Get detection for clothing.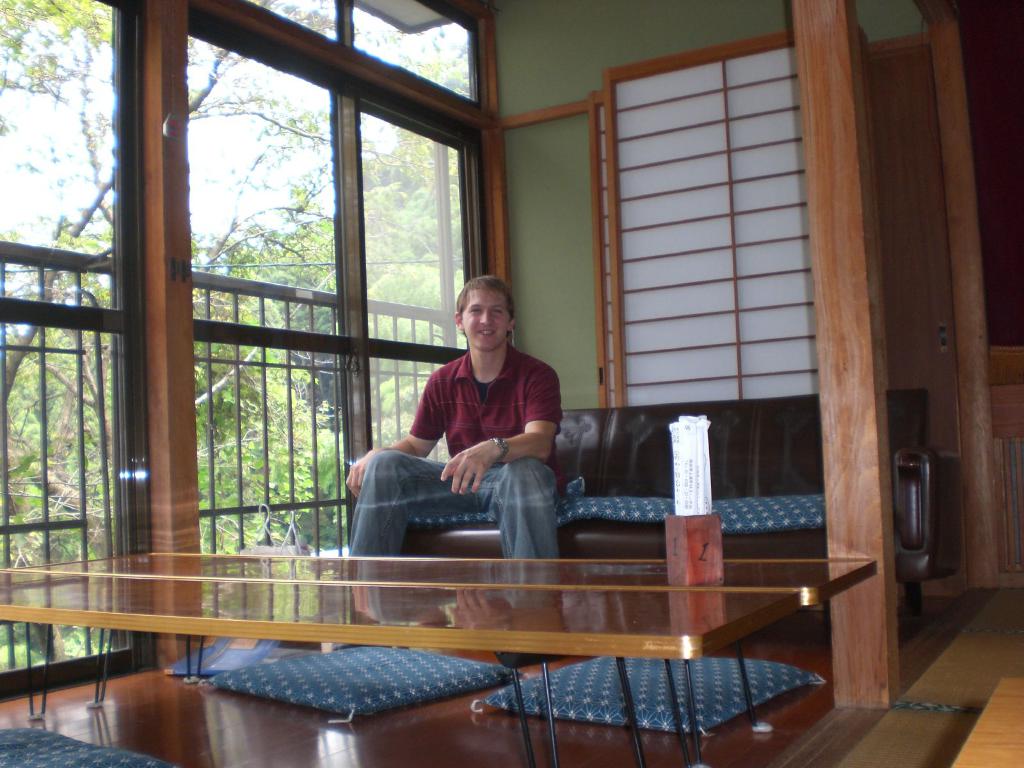
Detection: Rect(351, 354, 573, 566).
